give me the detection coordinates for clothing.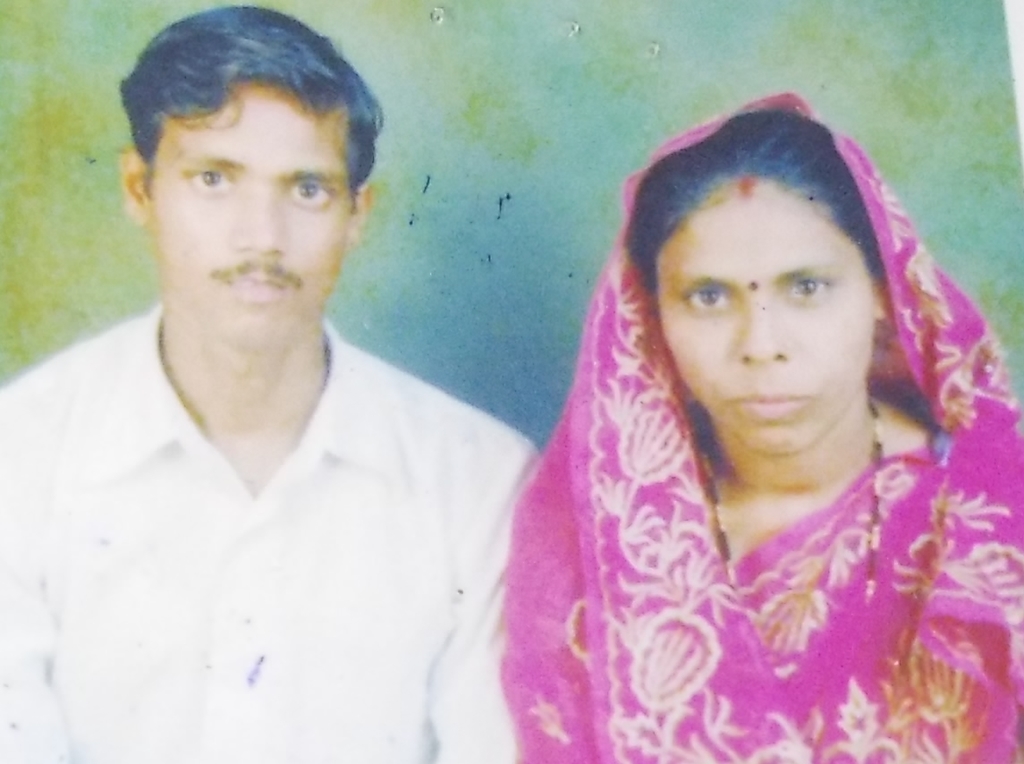
detection(33, 259, 534, 742).
